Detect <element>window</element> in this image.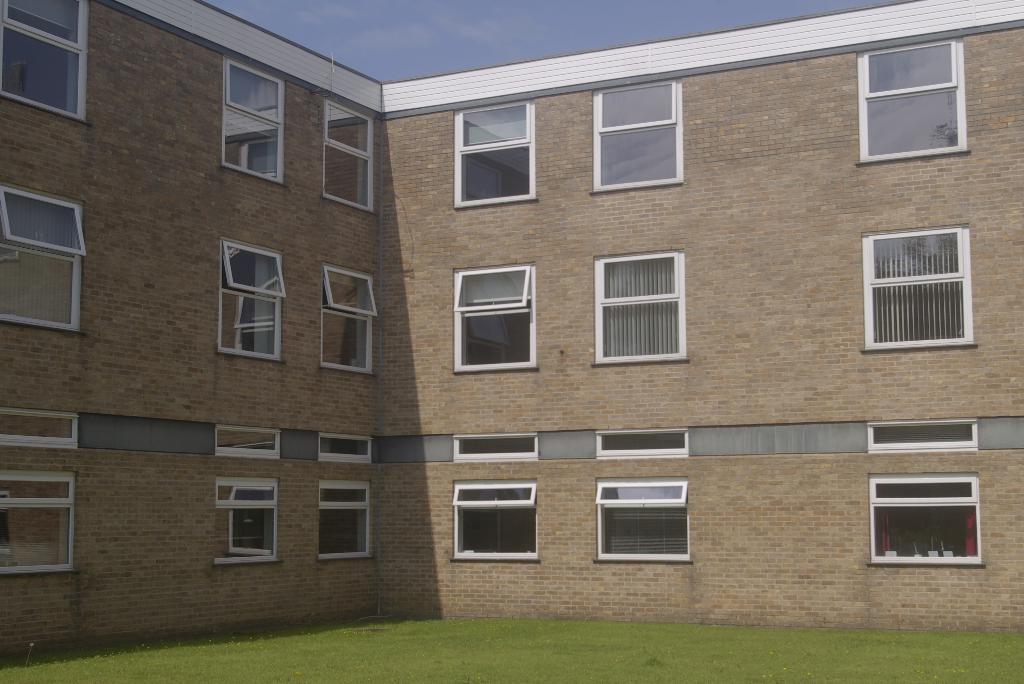
Detection: [320, 263, 378, 373].
